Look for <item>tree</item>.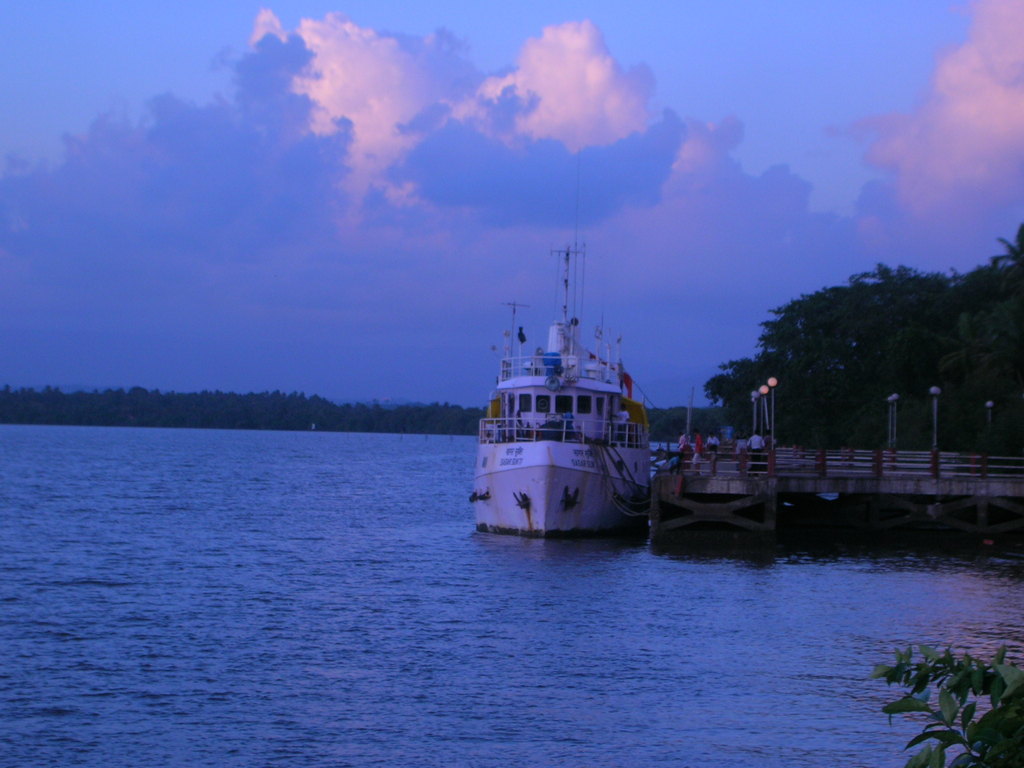
Found: bbox=(705, 356, 787, 438).
